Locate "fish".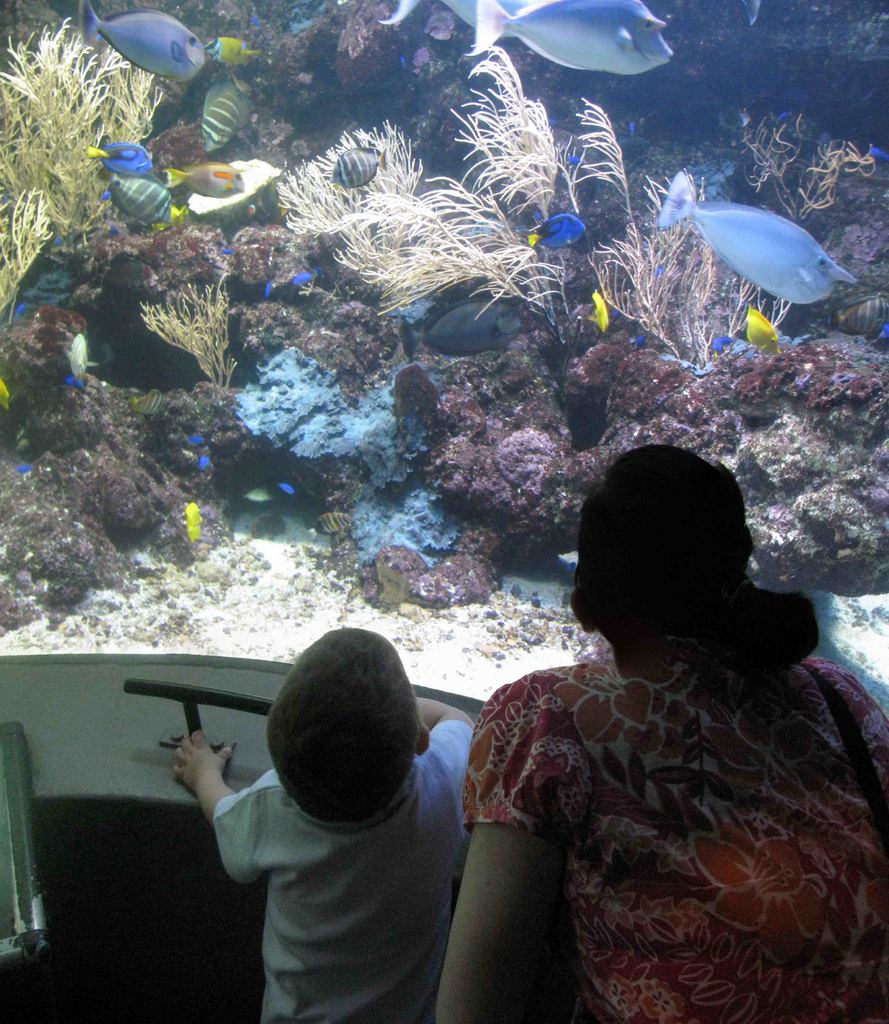
Bounding box: pyautogui.locateOnScreen(201, 457, 208, 471).
